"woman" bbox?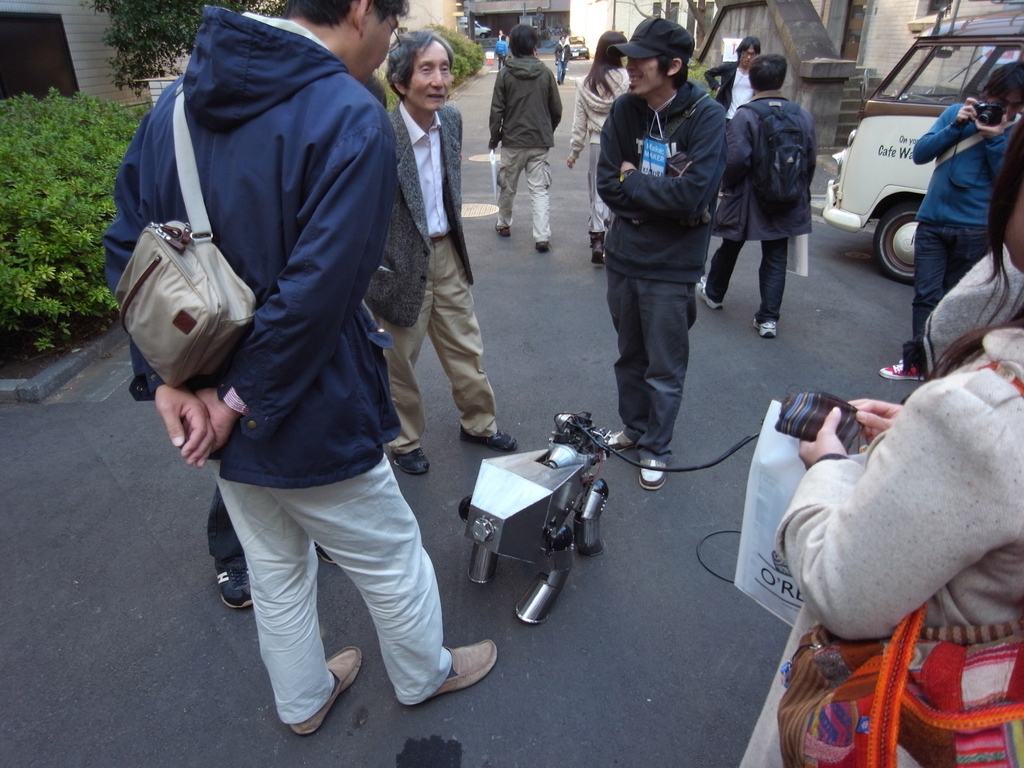
735,115,1023,767
